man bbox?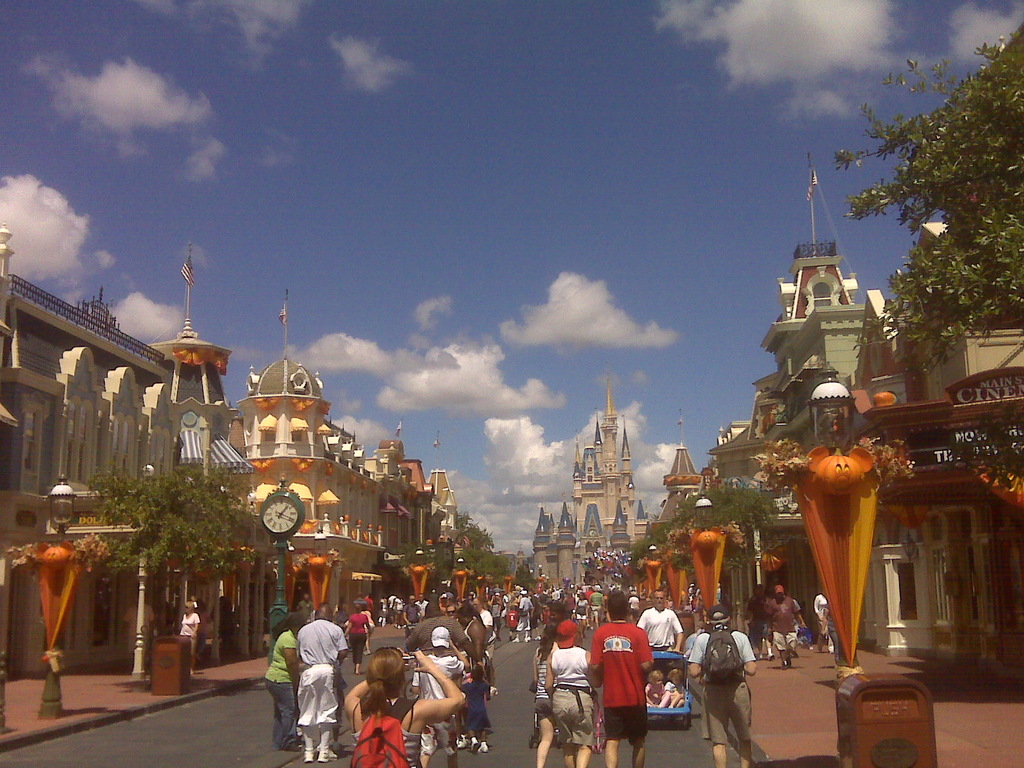
select_region(401, 595, 422, 638)
